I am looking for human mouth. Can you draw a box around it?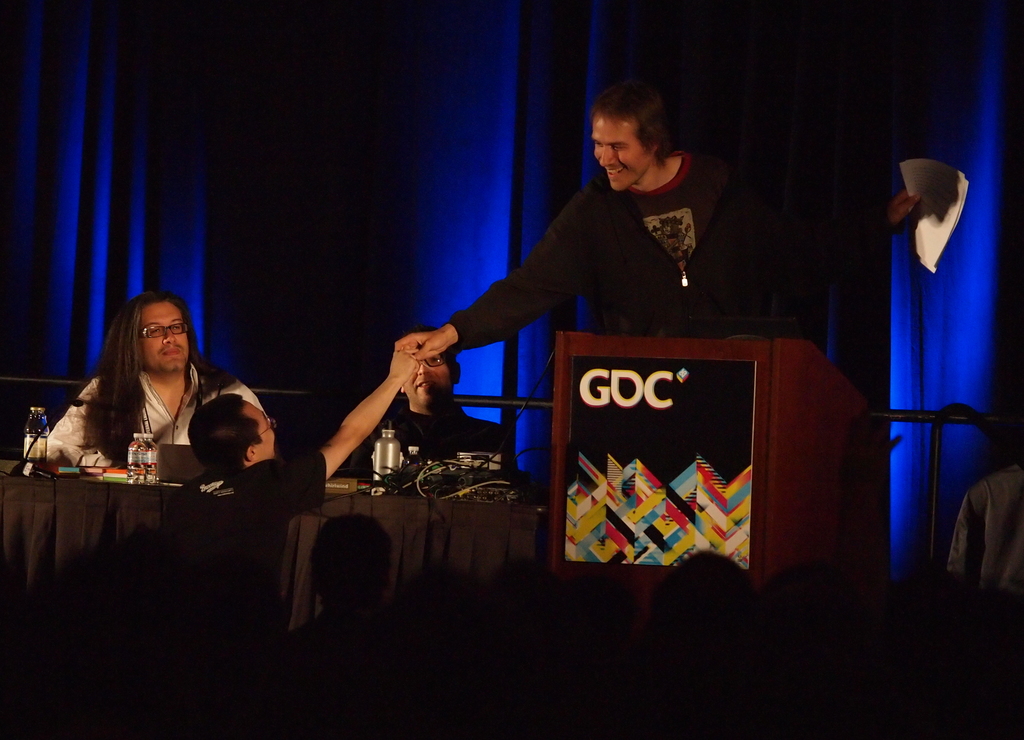
Sure, the bounding box is (x1=159, y1=343, x2=184, y2=360).
